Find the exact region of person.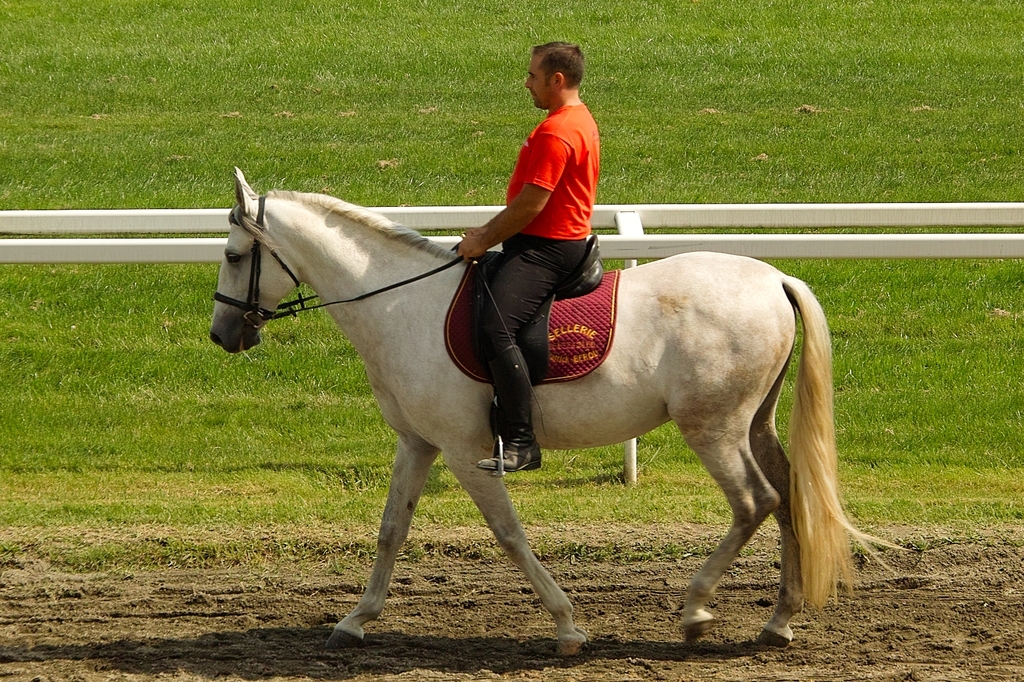
Exact region: rect(454, 40, 588, 470).
